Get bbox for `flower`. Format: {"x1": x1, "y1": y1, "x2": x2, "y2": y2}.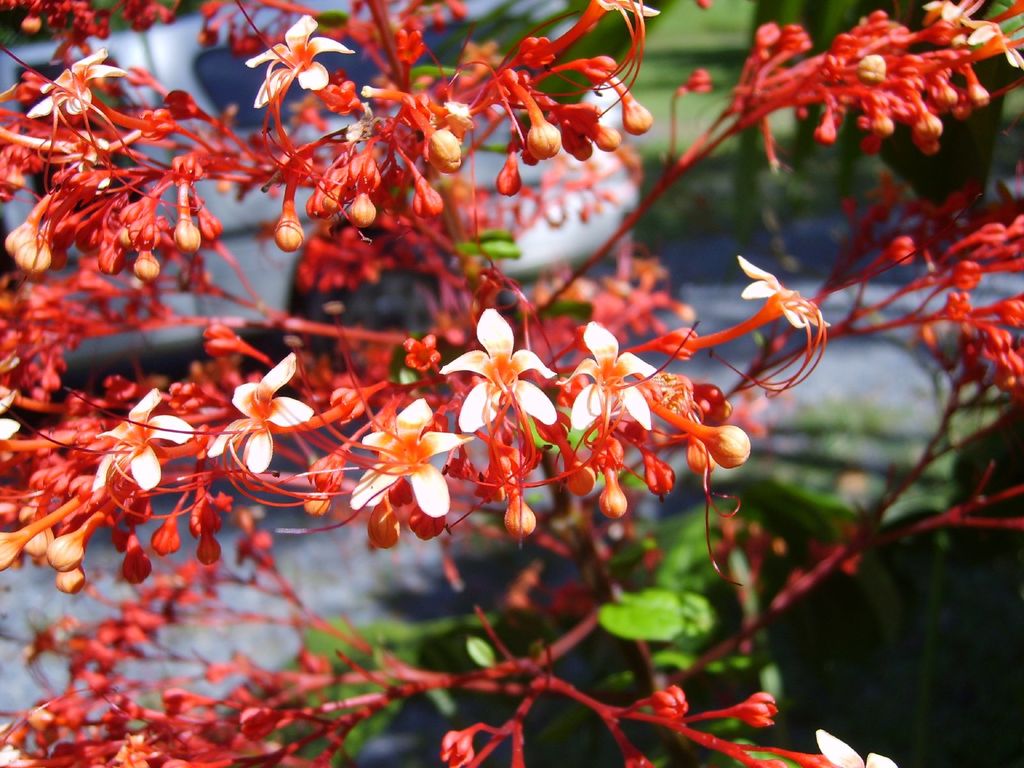
{"x1": 92, "y1": 387, "x2": 199, "y2": 499}.
